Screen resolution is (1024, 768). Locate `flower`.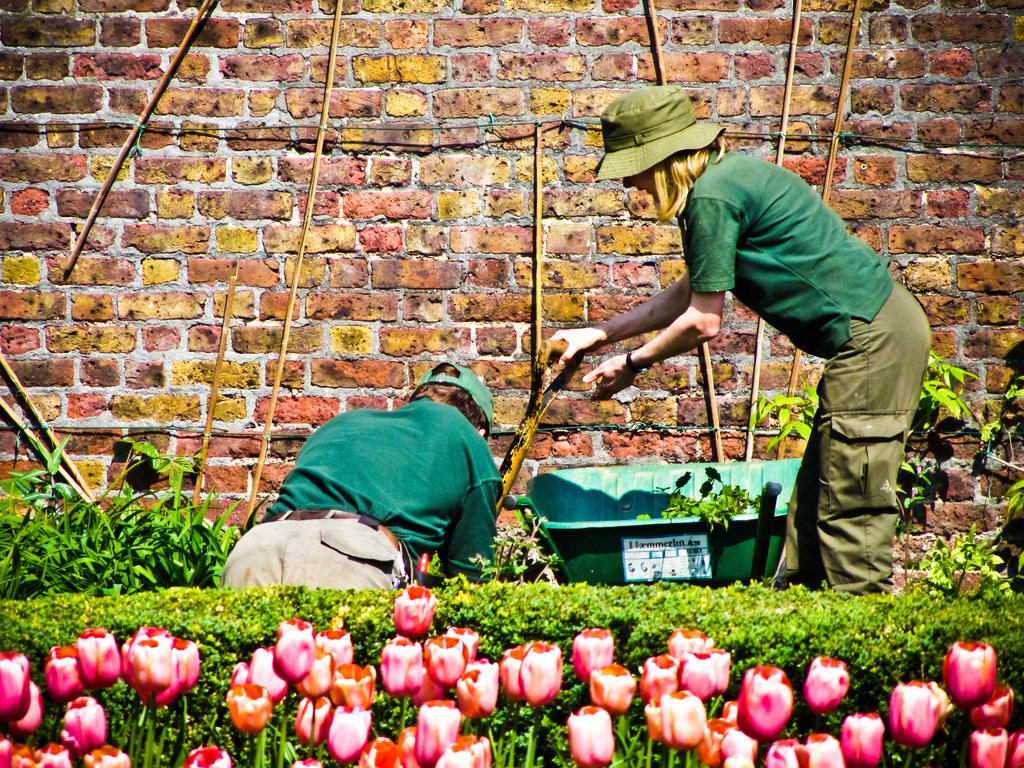
detection(890, 681, 944, 746).
